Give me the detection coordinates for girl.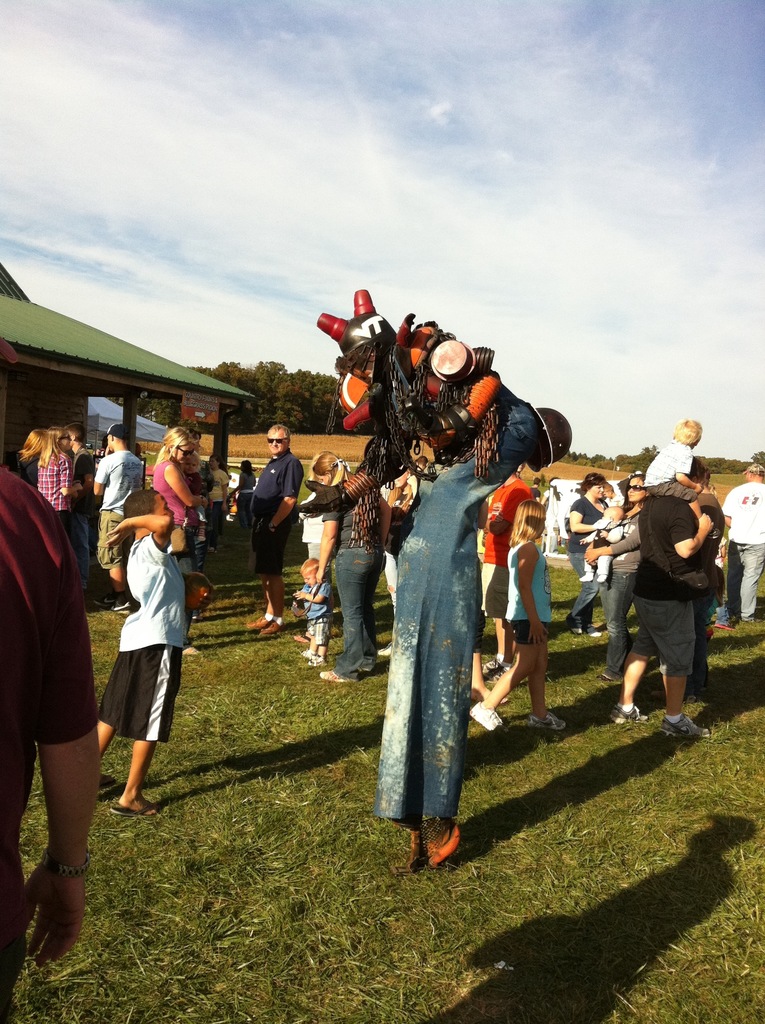
left=34, top=428, right=83, bottom=528.
